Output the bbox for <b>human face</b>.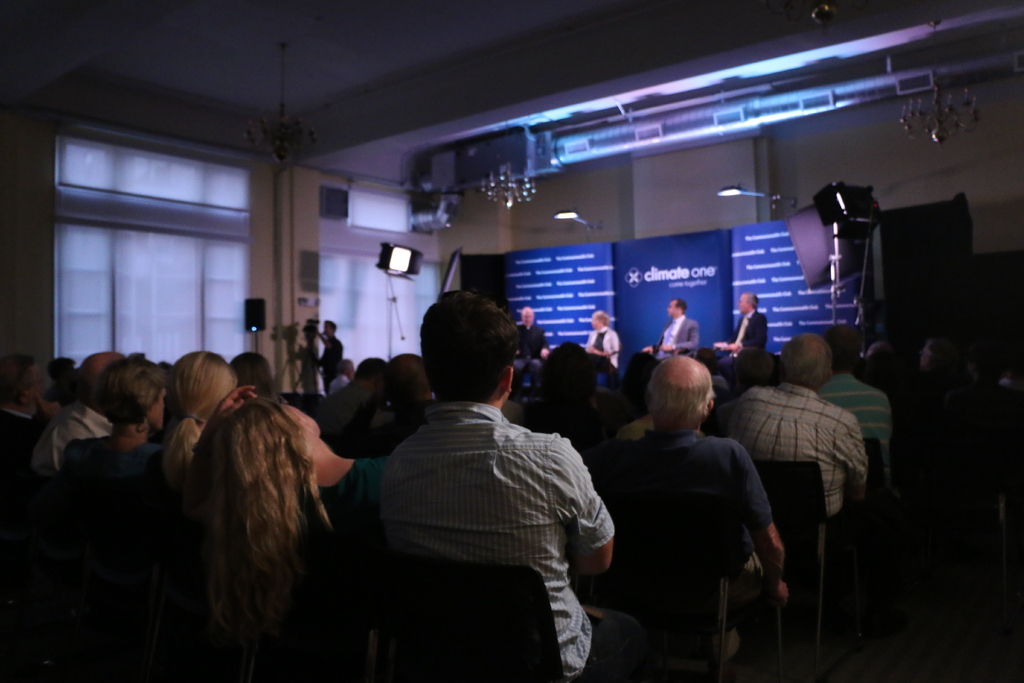
locate(591, 315, 604, 328).
